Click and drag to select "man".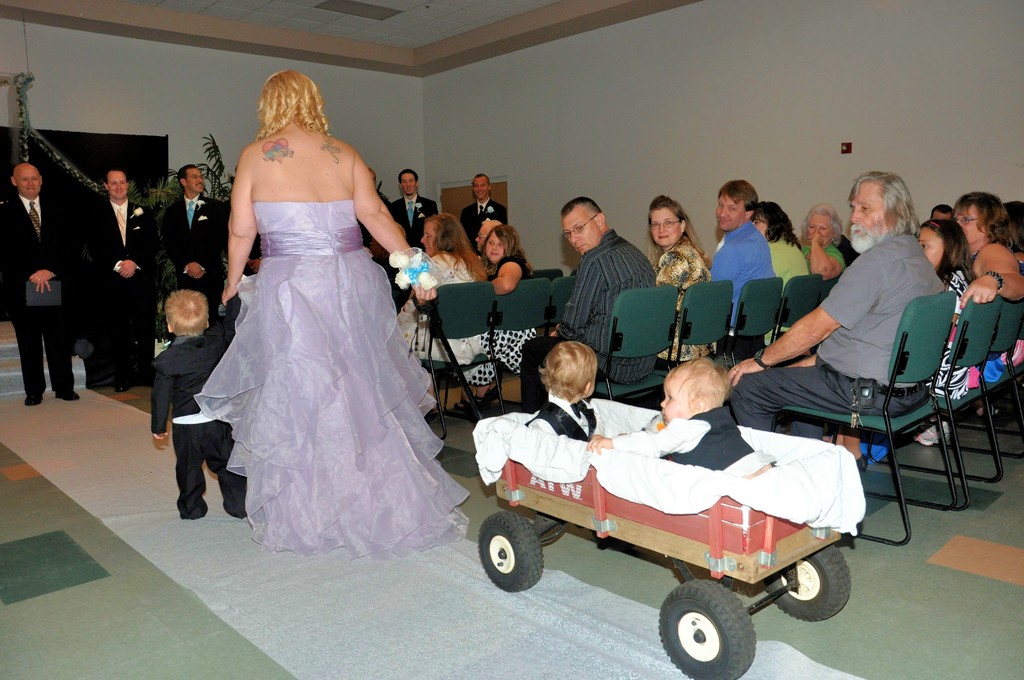
Selection: BBox(707, 169, 788, 350).
